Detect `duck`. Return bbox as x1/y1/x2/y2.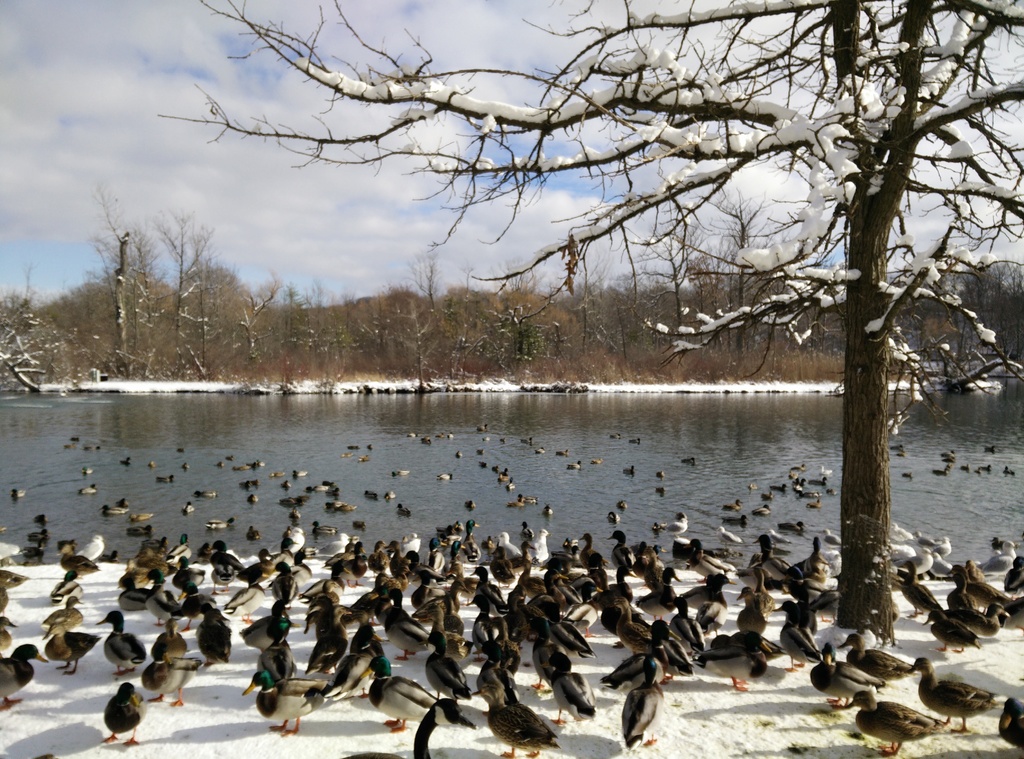
214/461/231/473.
